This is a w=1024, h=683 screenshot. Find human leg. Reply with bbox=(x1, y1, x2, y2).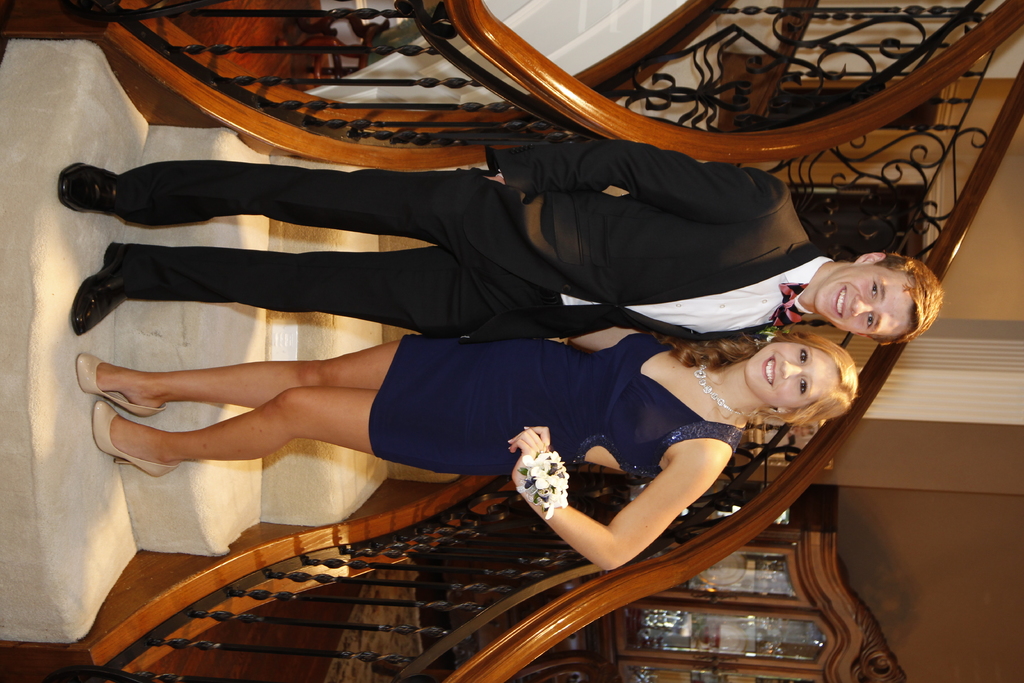
bbox=(89, 392, 509, 477).
